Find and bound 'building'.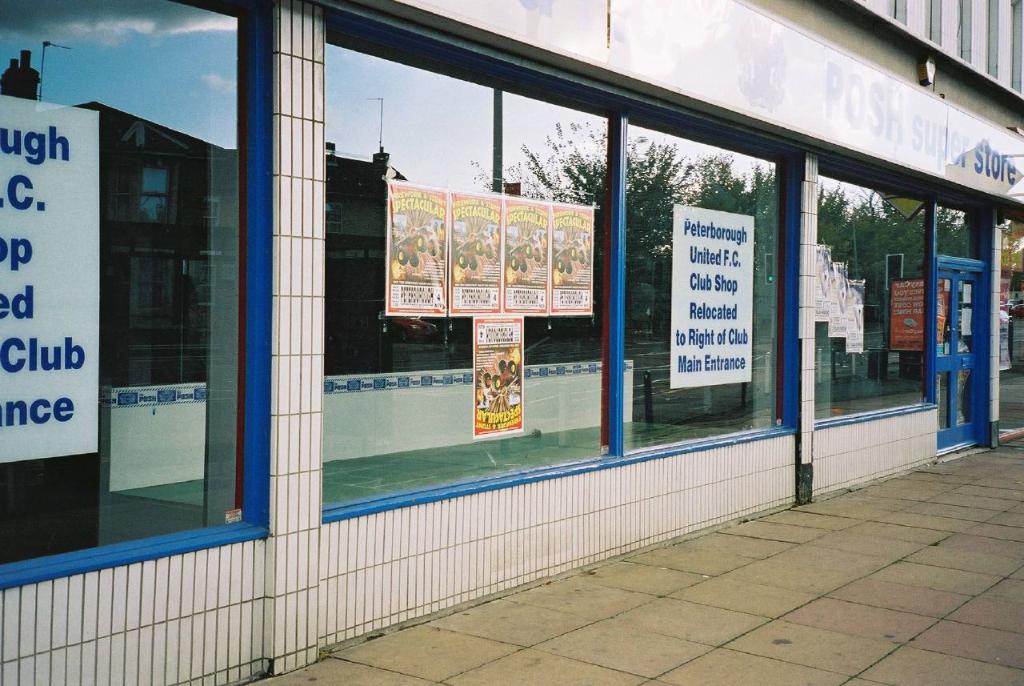
Bound: bbox=(0, 0, 1023, 685).
